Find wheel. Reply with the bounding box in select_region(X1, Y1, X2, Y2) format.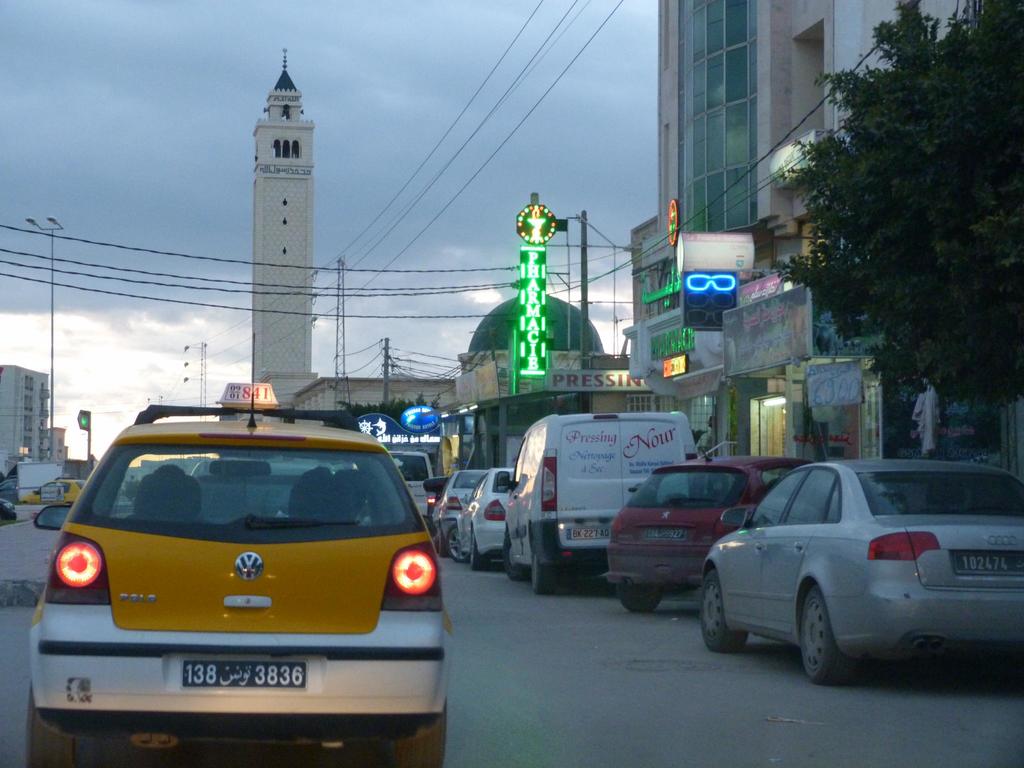
select_region(446, 524, 472, 564).
